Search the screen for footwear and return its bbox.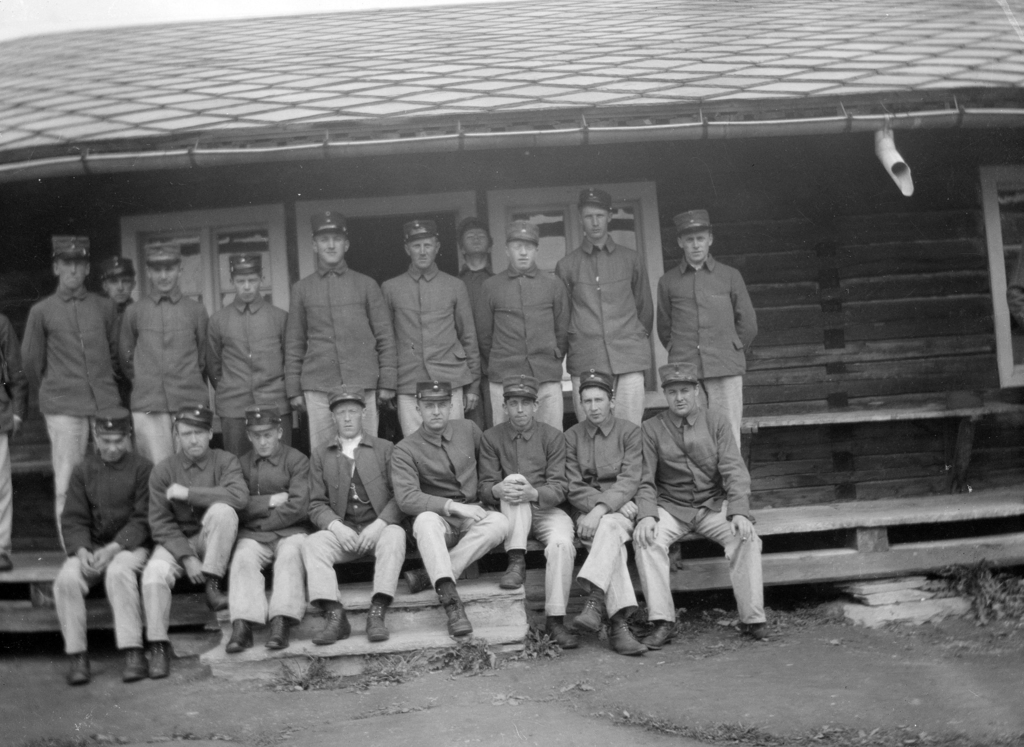
Found: {"x1": 204, "y1": 575, "x2": 227, "y2": 609}.
